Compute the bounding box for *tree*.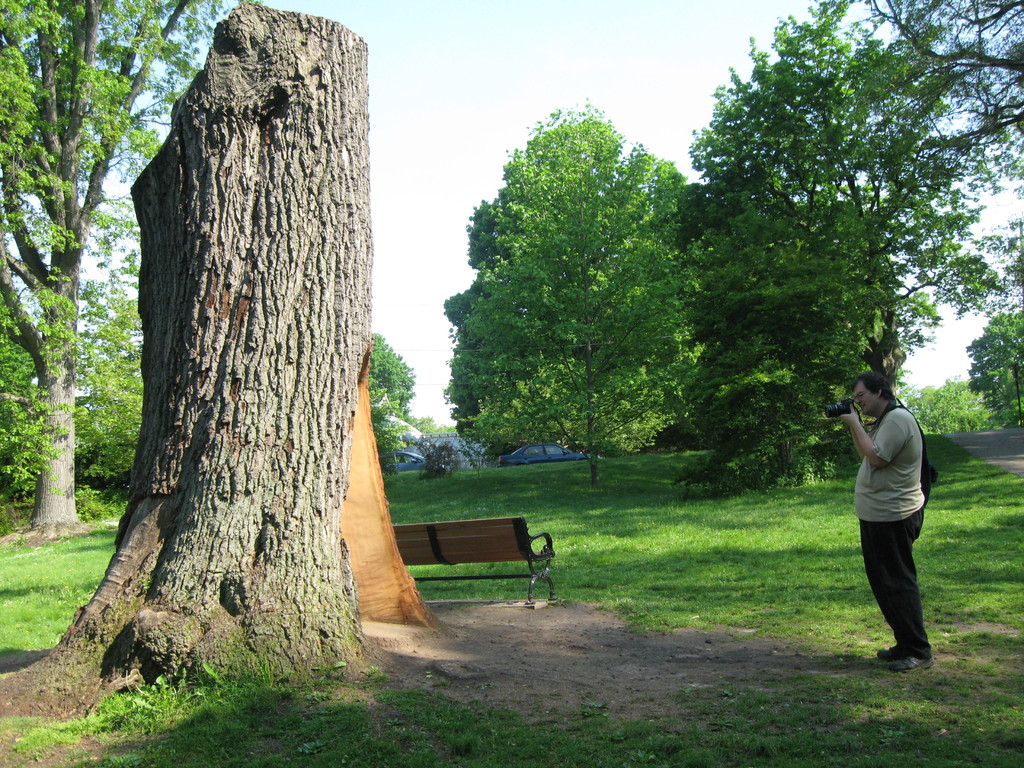
(963,311,1023,435).
